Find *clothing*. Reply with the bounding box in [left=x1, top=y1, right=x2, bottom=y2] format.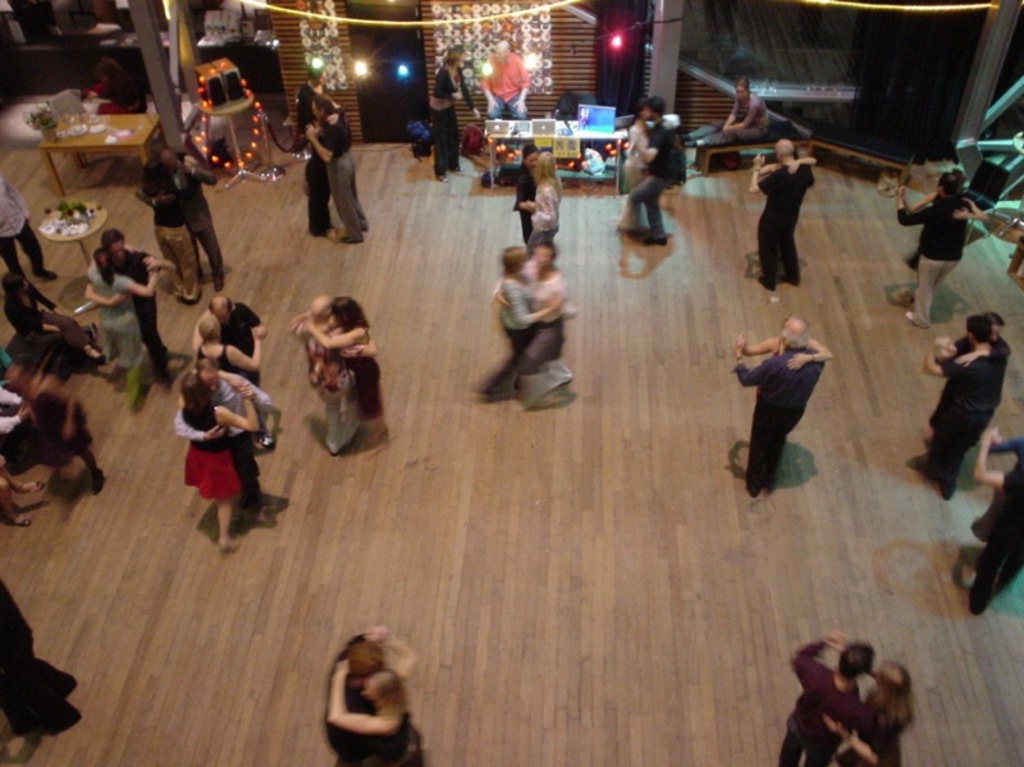
[left=193, top=337, right=234, bottom=375].
